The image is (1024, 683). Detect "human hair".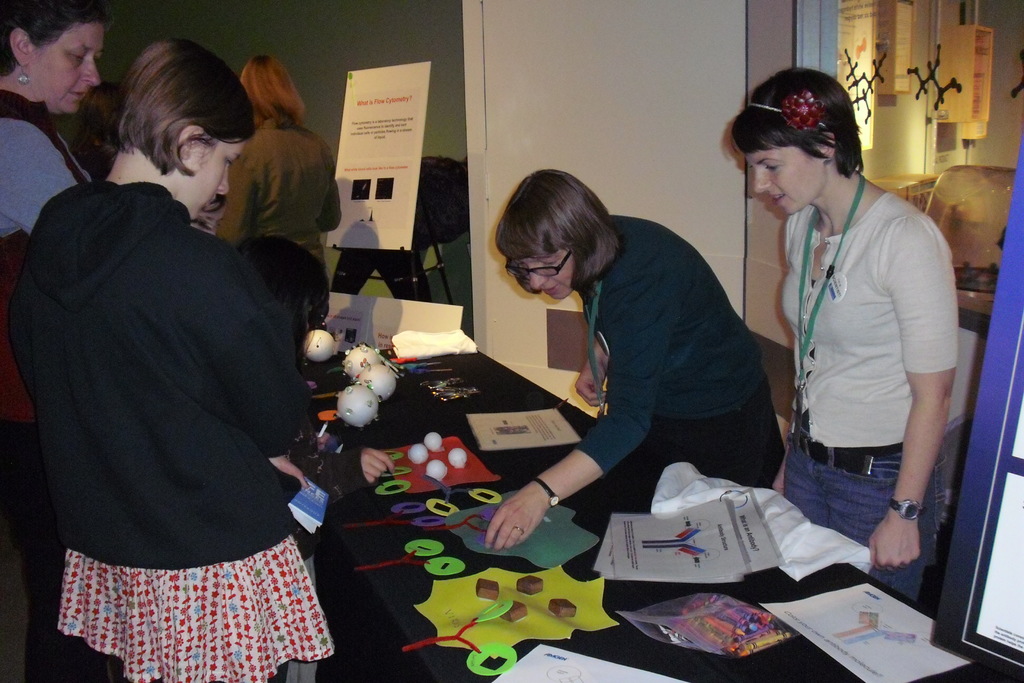
Detection: (99, 36, 256, 177).
